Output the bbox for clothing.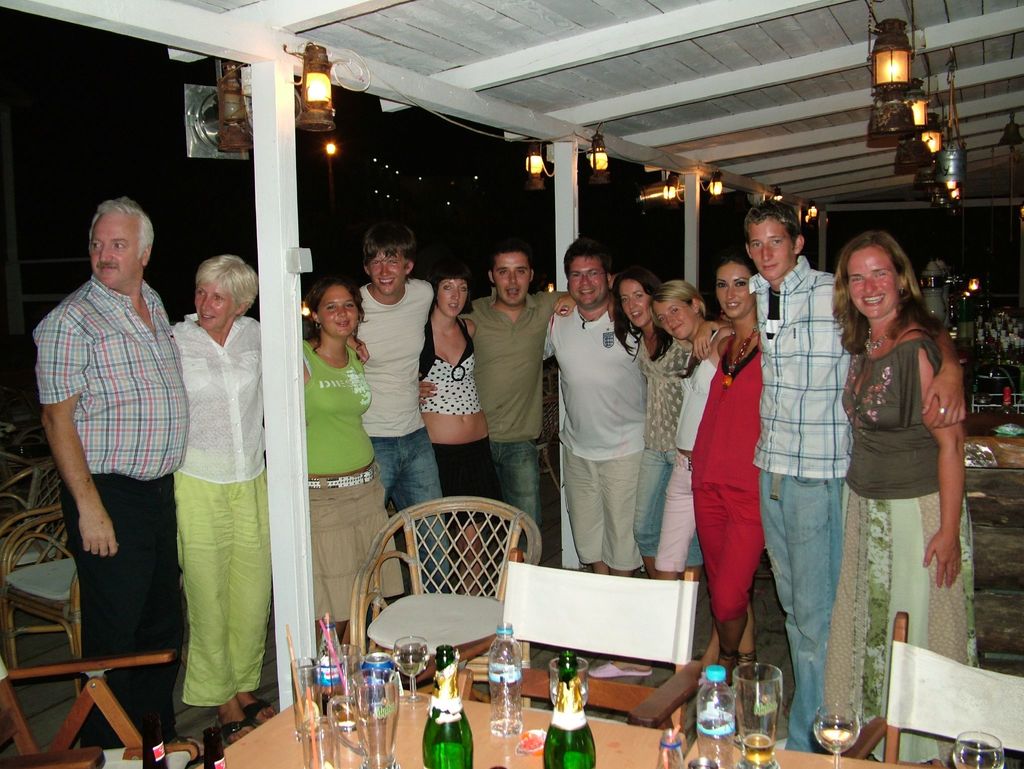
[414, 314, 502, 526].
